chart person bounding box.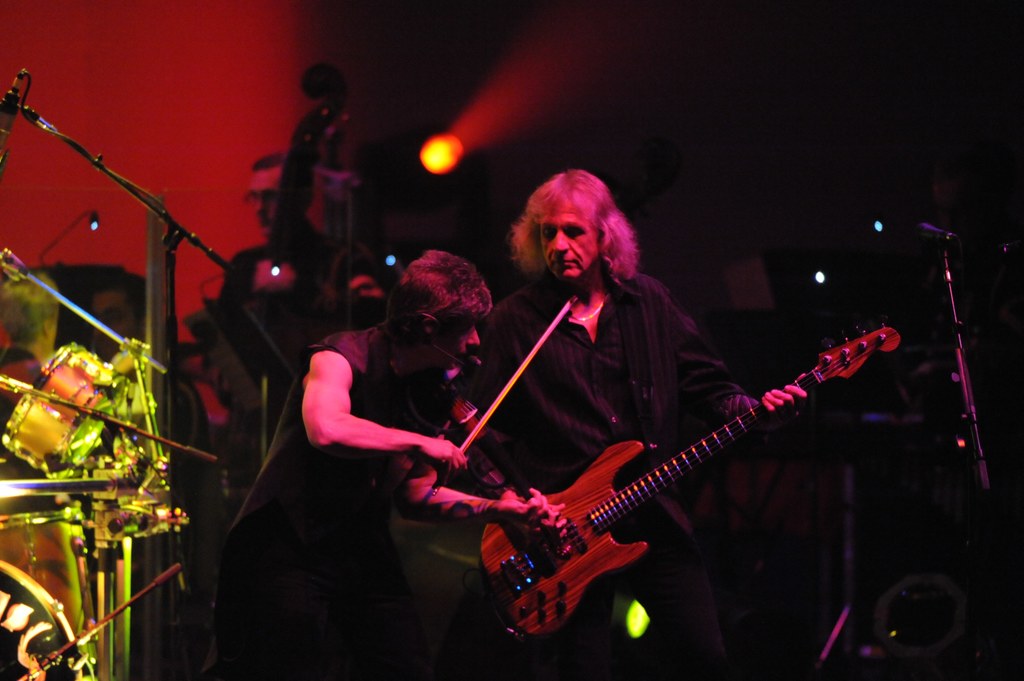
Charted: 476, 166, 827, 680.
